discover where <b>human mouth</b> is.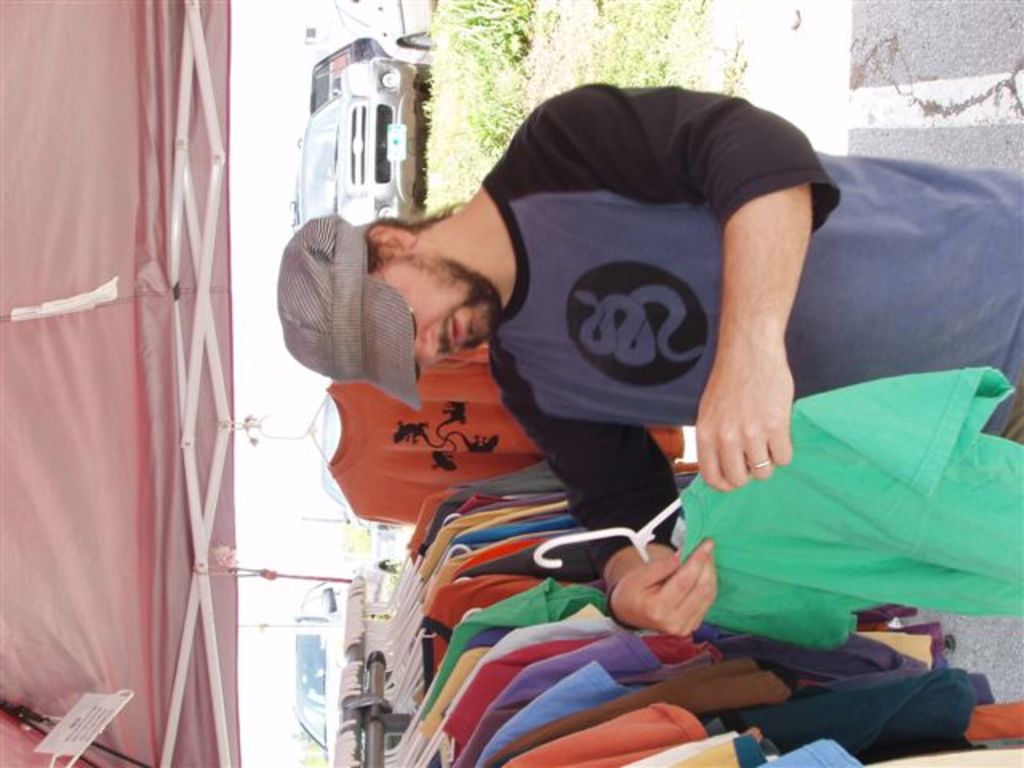
Discovered at 446/317/461/352.
